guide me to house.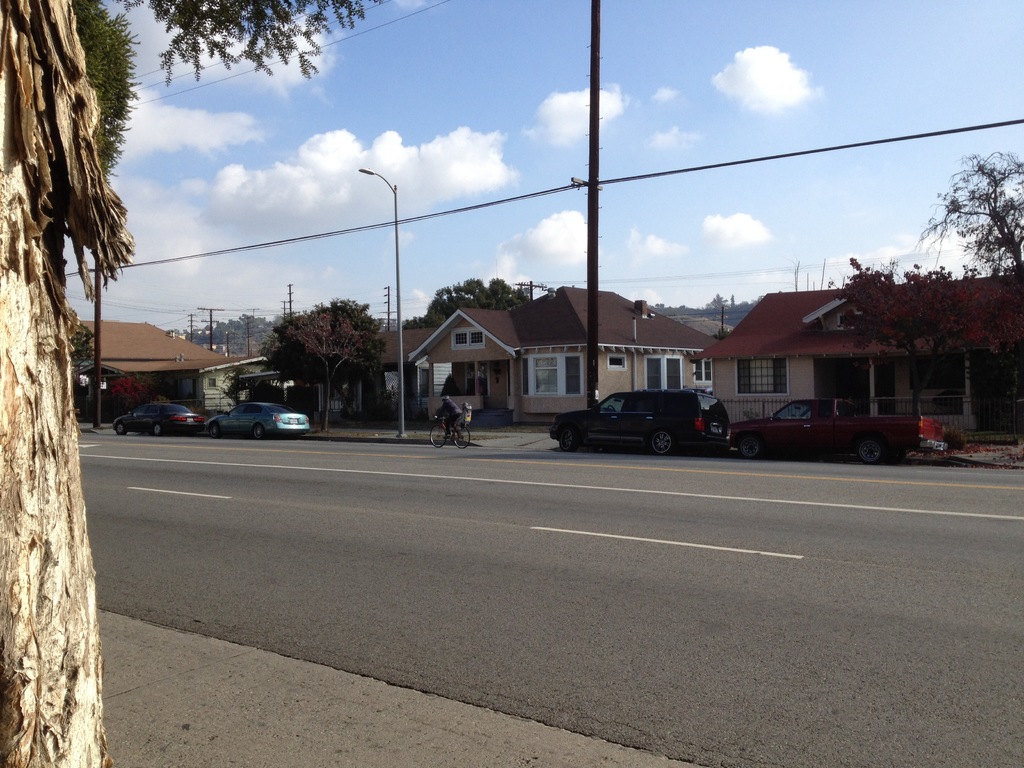
Guidance: l=378, t=283, r=713, b=419.
